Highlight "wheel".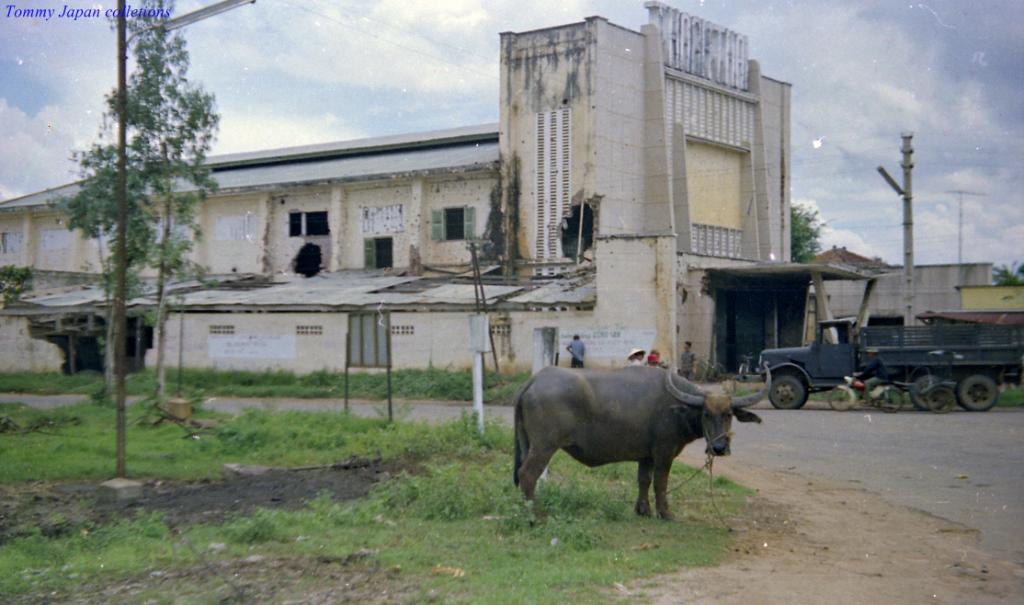
Highlighted region: [left=874, top=386, right=905, bottom=411].
